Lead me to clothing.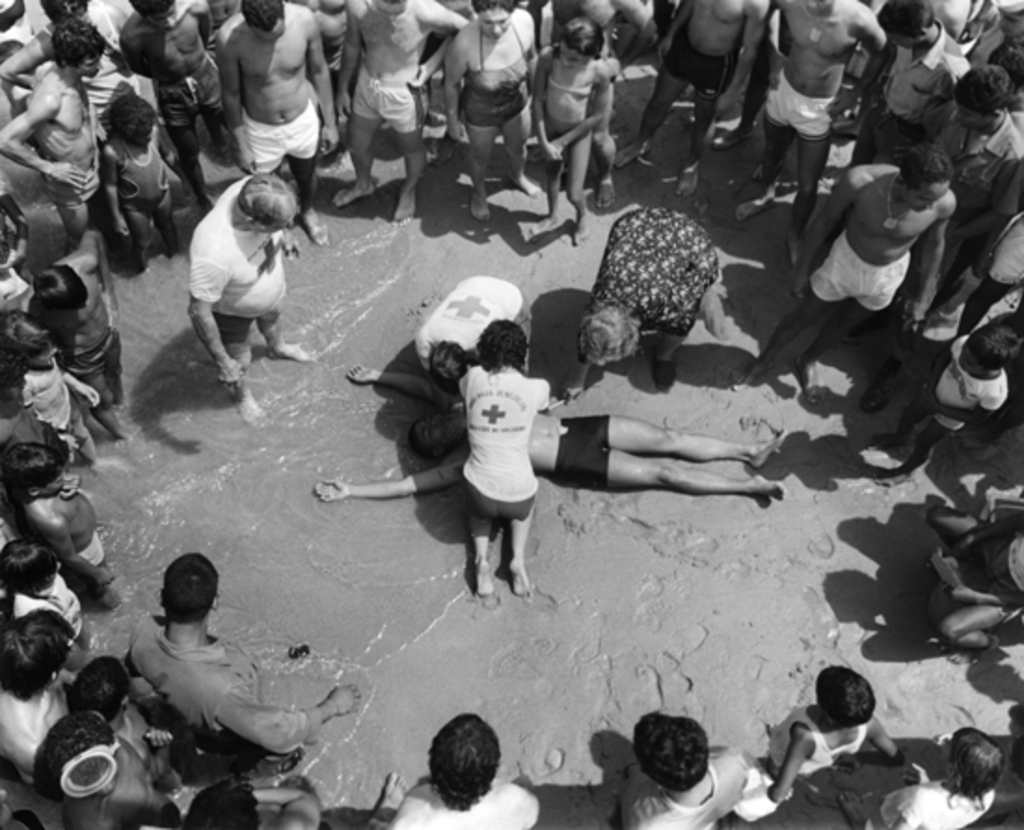
Lead to locate(65, 329, 117, 380).
